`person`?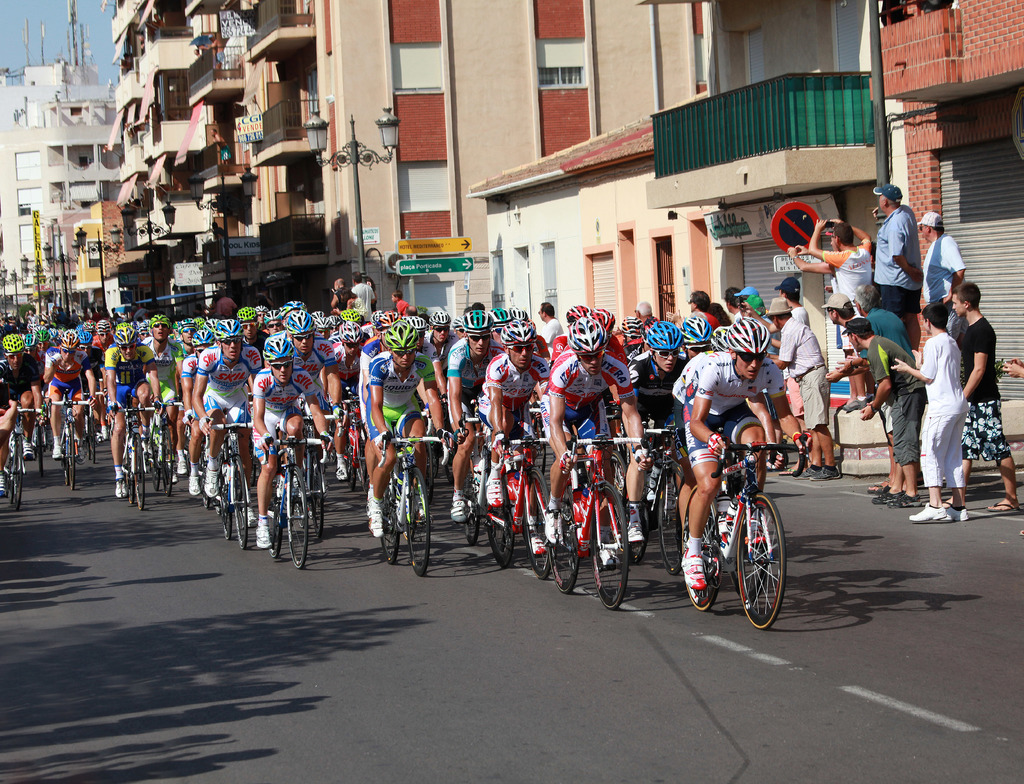
[359,320,374,342]
